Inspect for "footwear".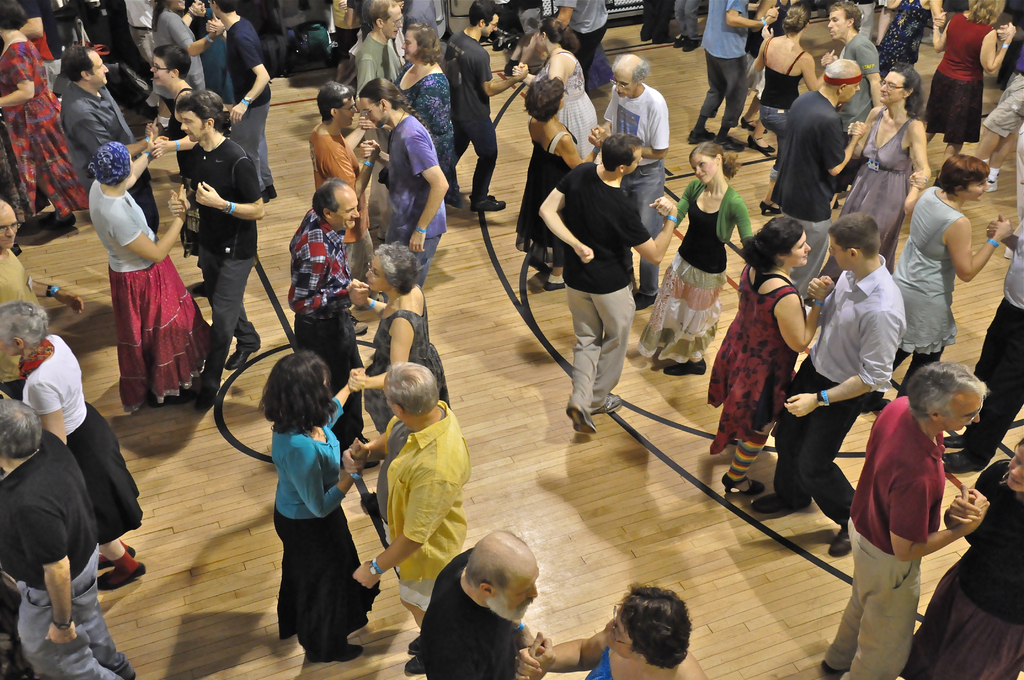
Inspection: Rect(941, 449, 981, 473).
